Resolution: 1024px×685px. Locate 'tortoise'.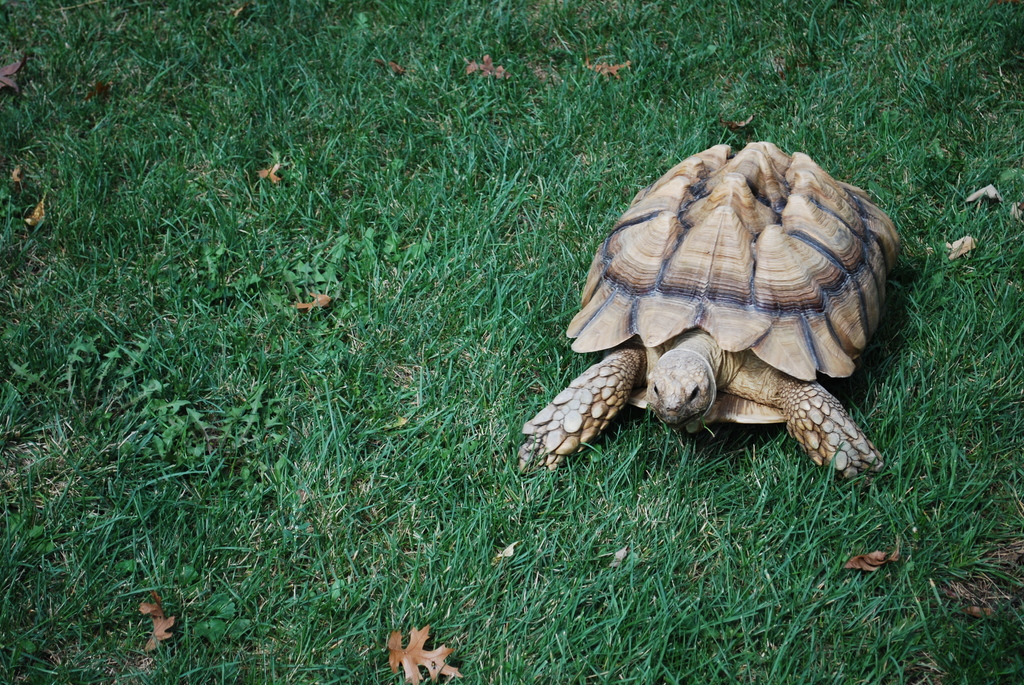
bbox(514, 139, 900, 475).
